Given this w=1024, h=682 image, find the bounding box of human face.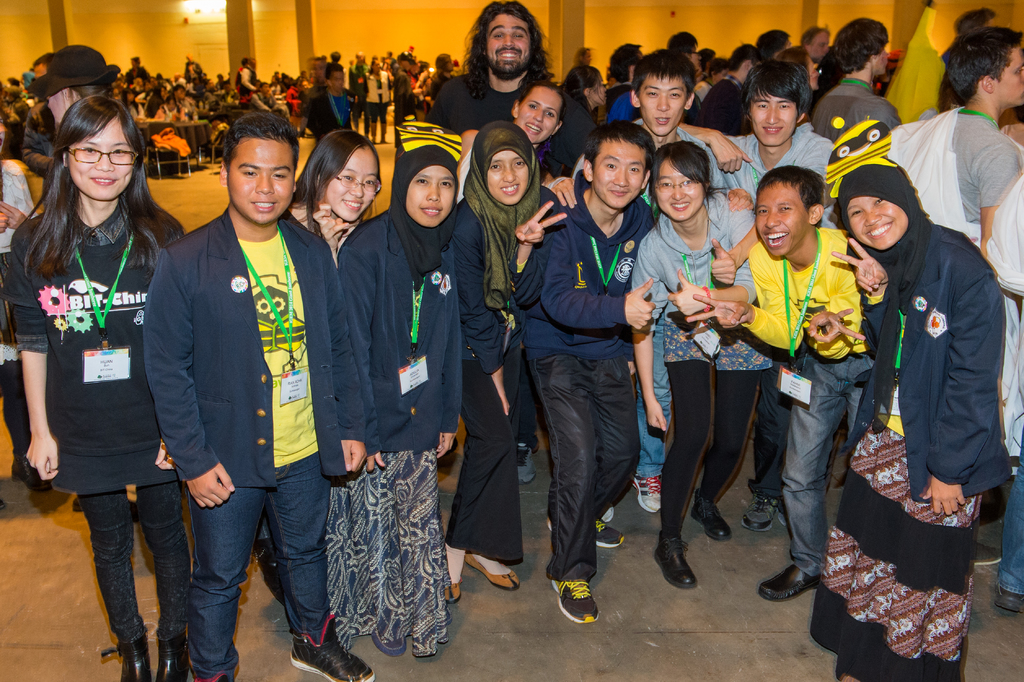
x1=876 y1=41 x2=888 y2=76.
